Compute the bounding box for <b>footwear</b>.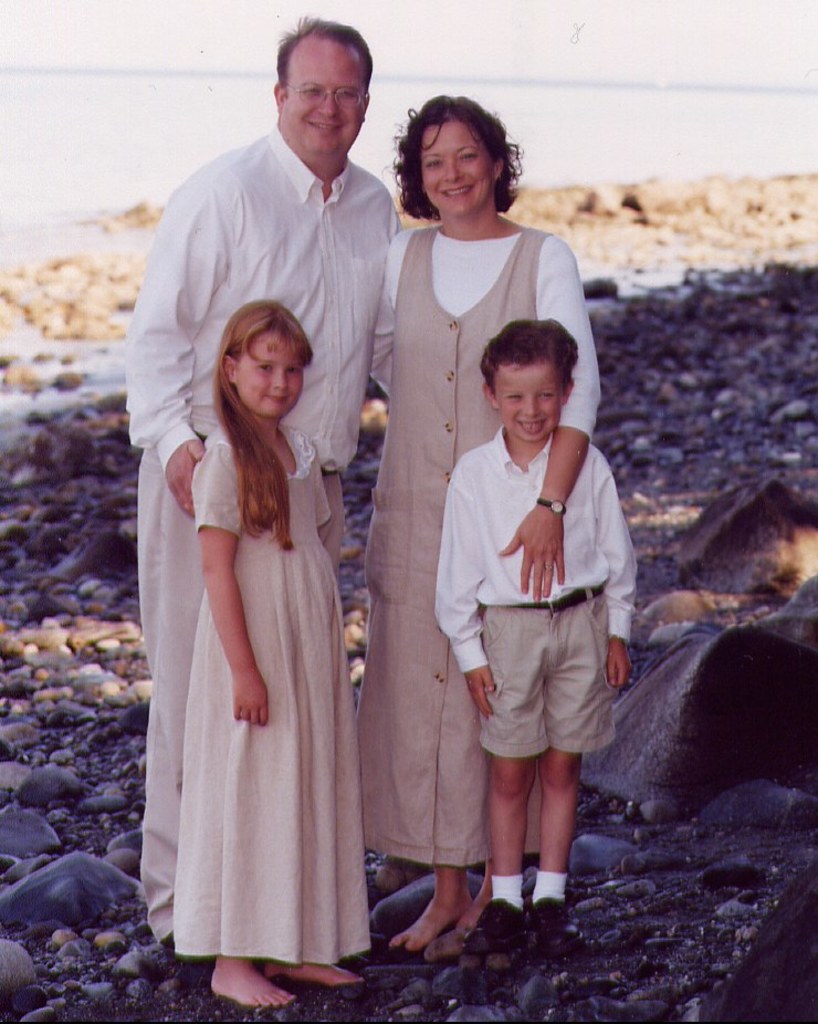
Rect(513, 889, 570, 961).
